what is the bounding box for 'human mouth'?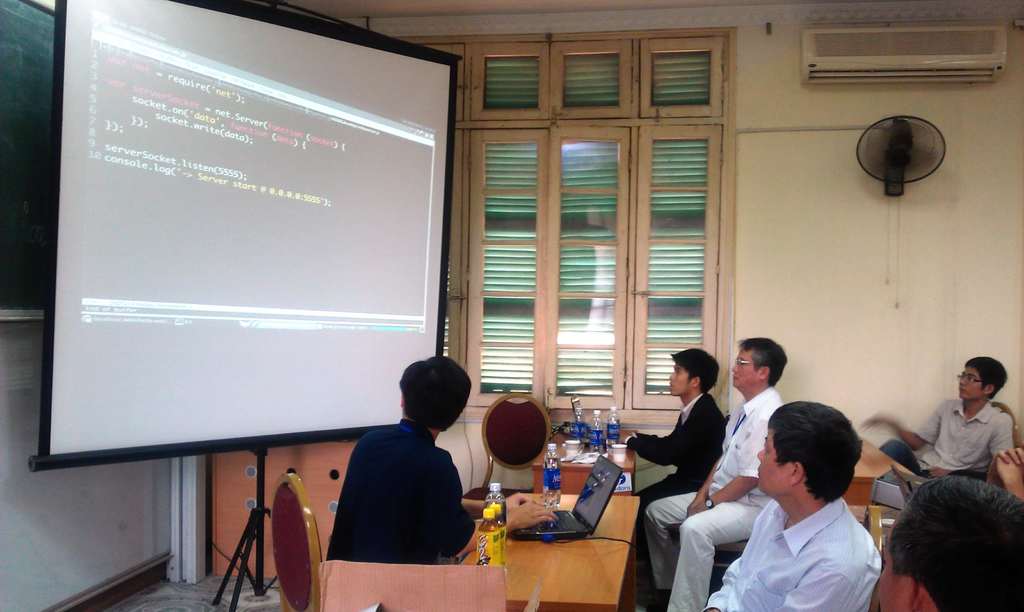
(732,374,737,378).
